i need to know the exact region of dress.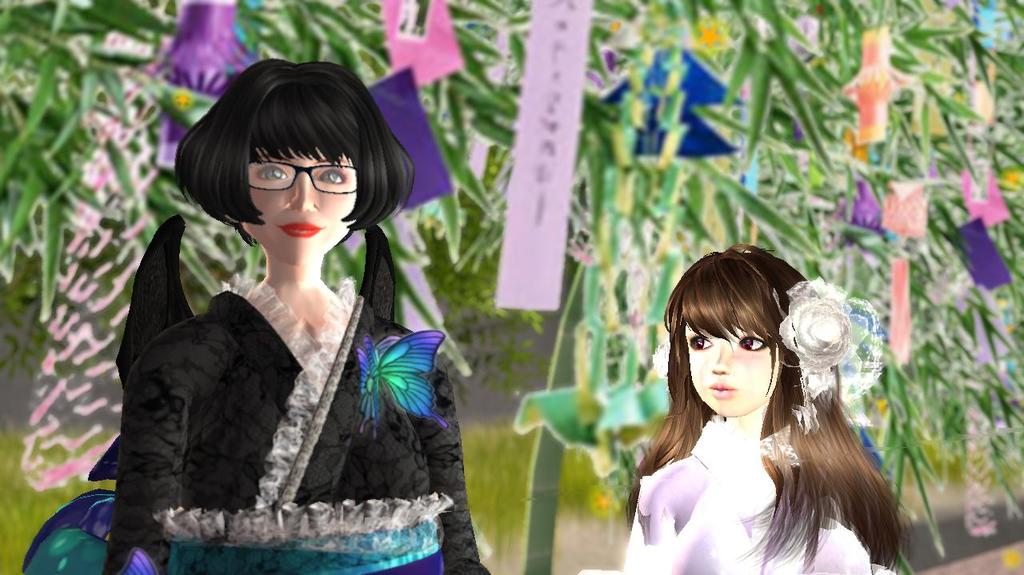
Region: x1=19 y1=210 x2=489 y2=574.
